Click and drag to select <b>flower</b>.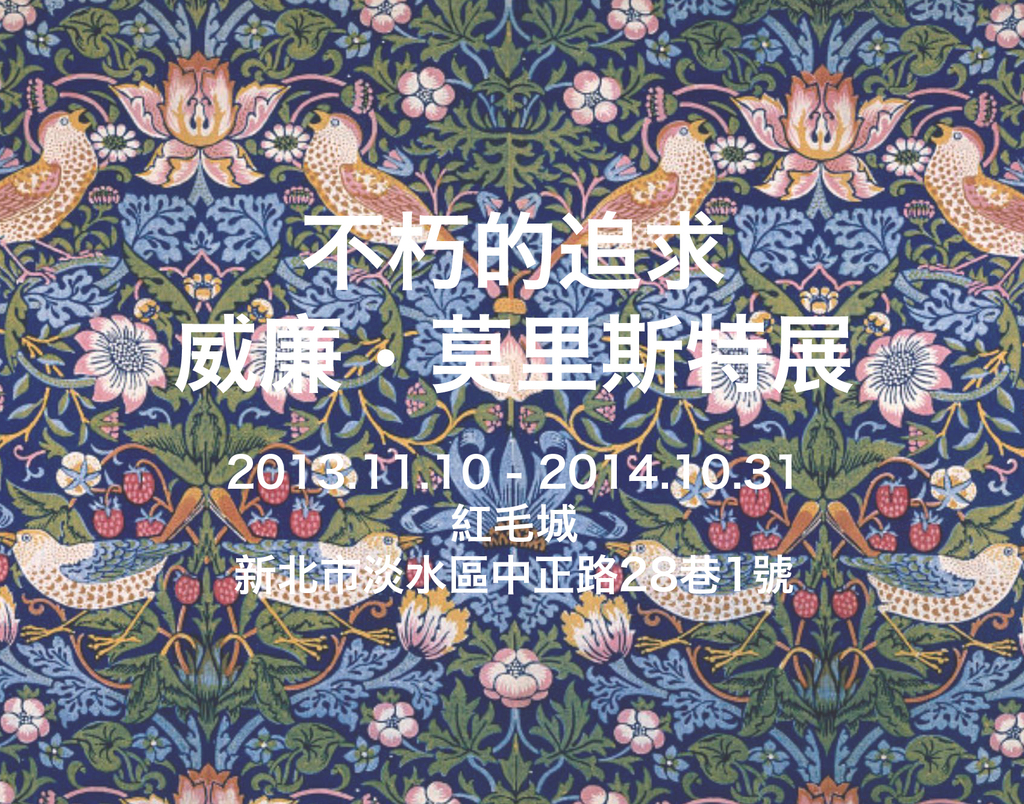
Selection: box(134, 512, 160, 534).
